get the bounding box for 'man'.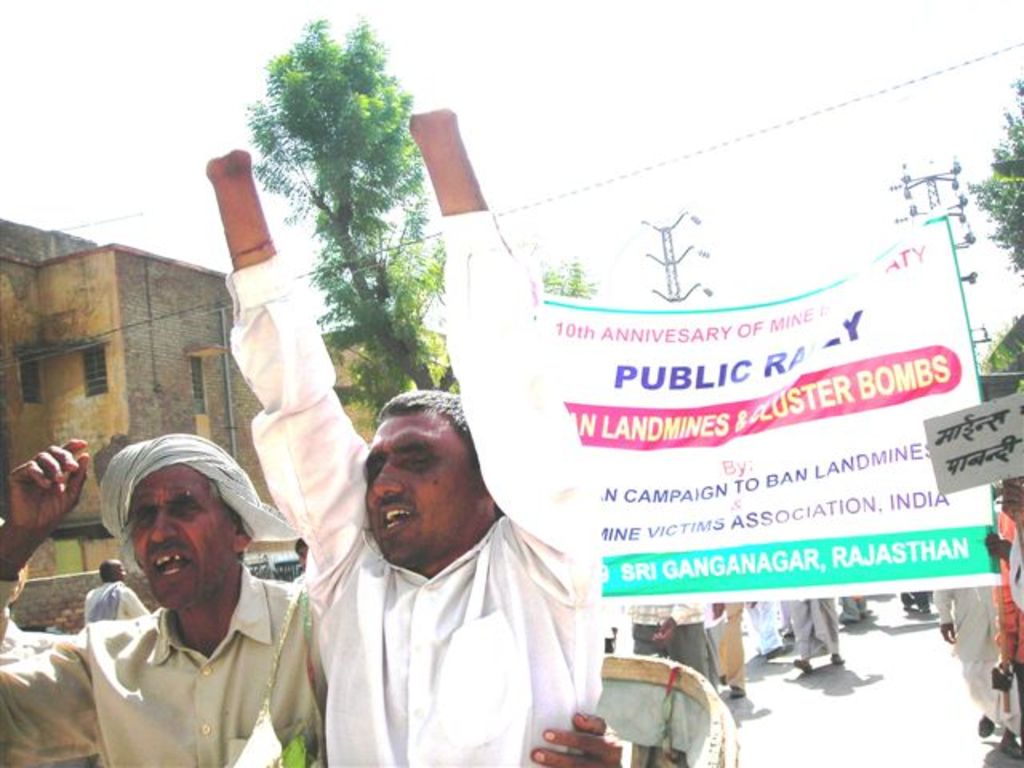
rect(0, 435, 622, 766).
